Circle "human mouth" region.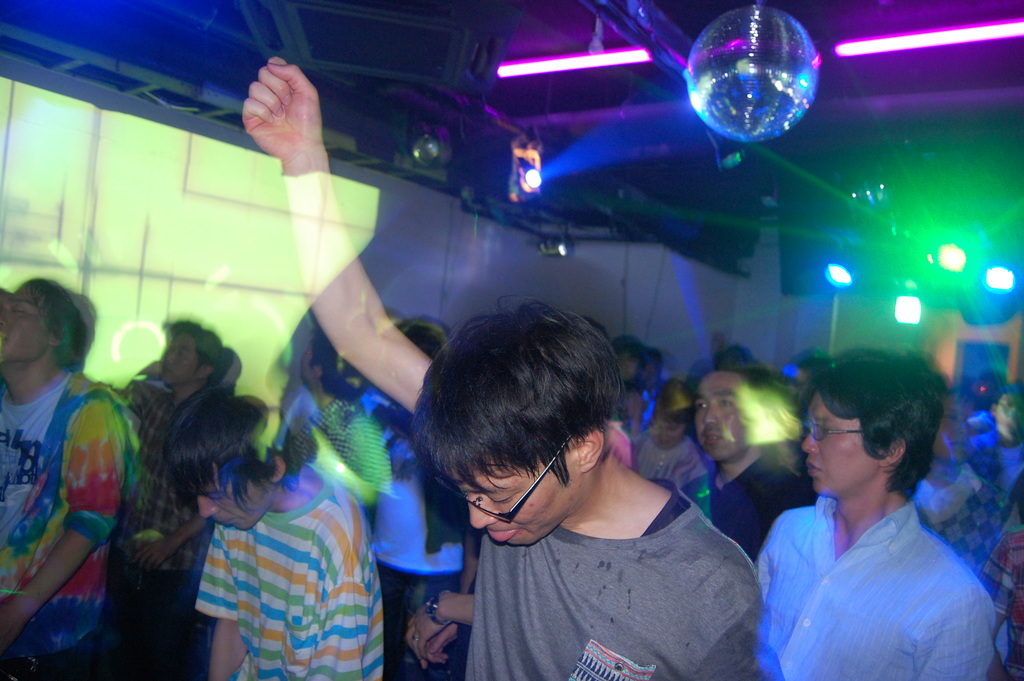
Region: {"x1": 806, "y1": 457, "x2": 826, "y2": 479}.
